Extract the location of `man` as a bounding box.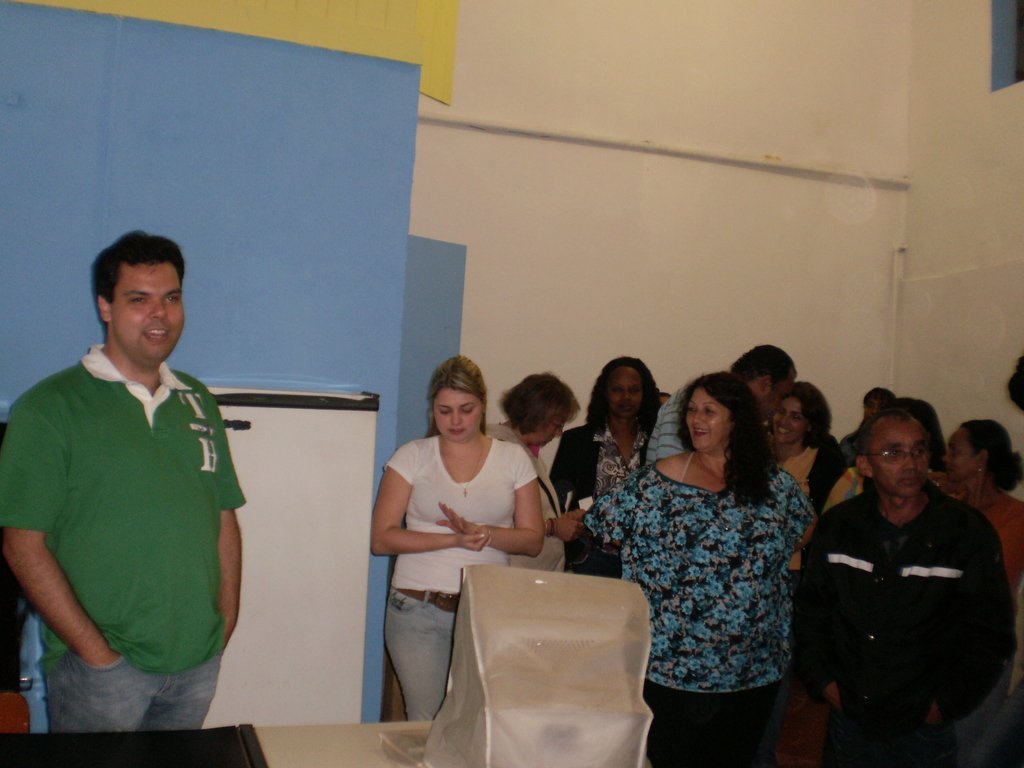
bbox=[646, 341, 797, 463].
